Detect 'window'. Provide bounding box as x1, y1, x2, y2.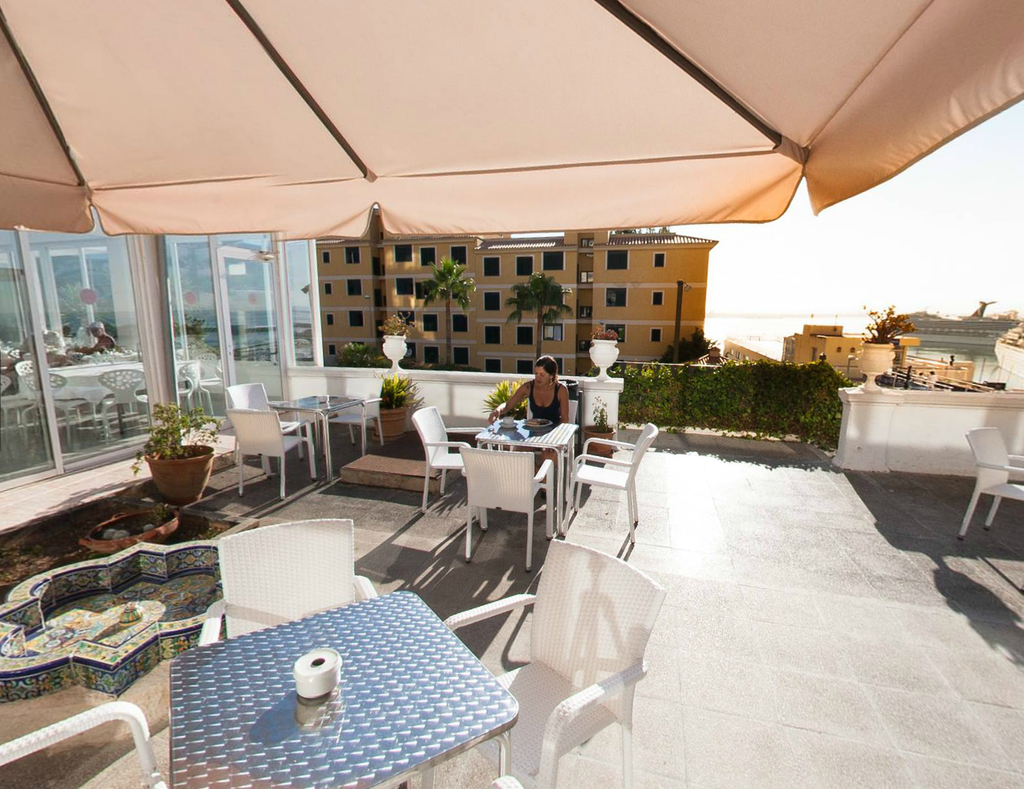
324, 284, 334, 294.
